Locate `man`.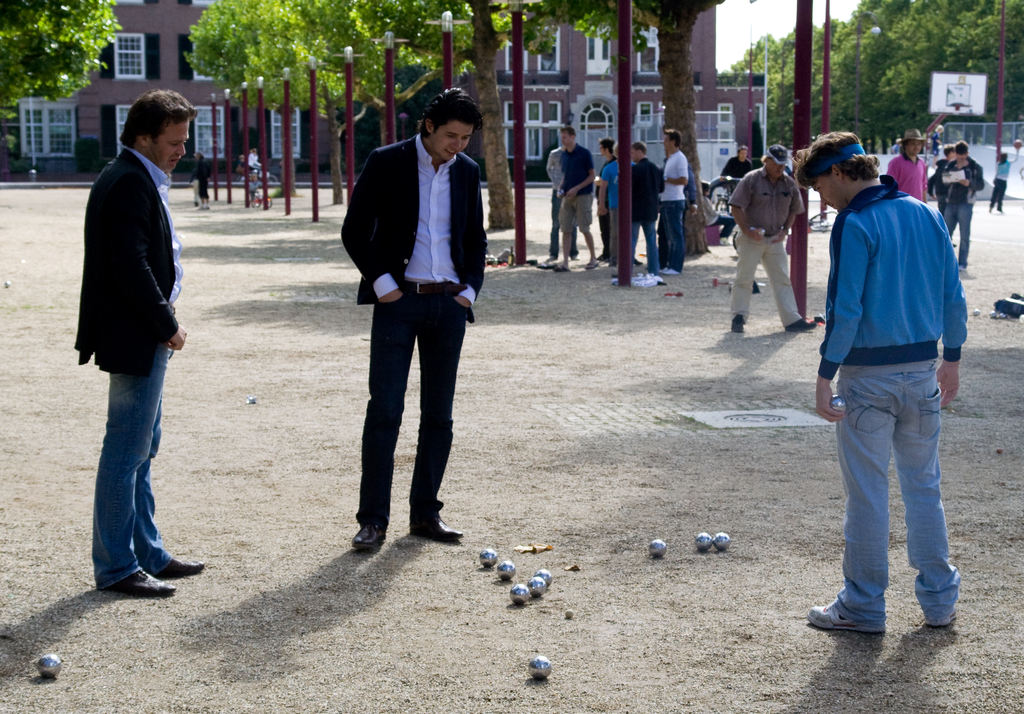
Bounding box: <box>593,135,622,262</box>.
